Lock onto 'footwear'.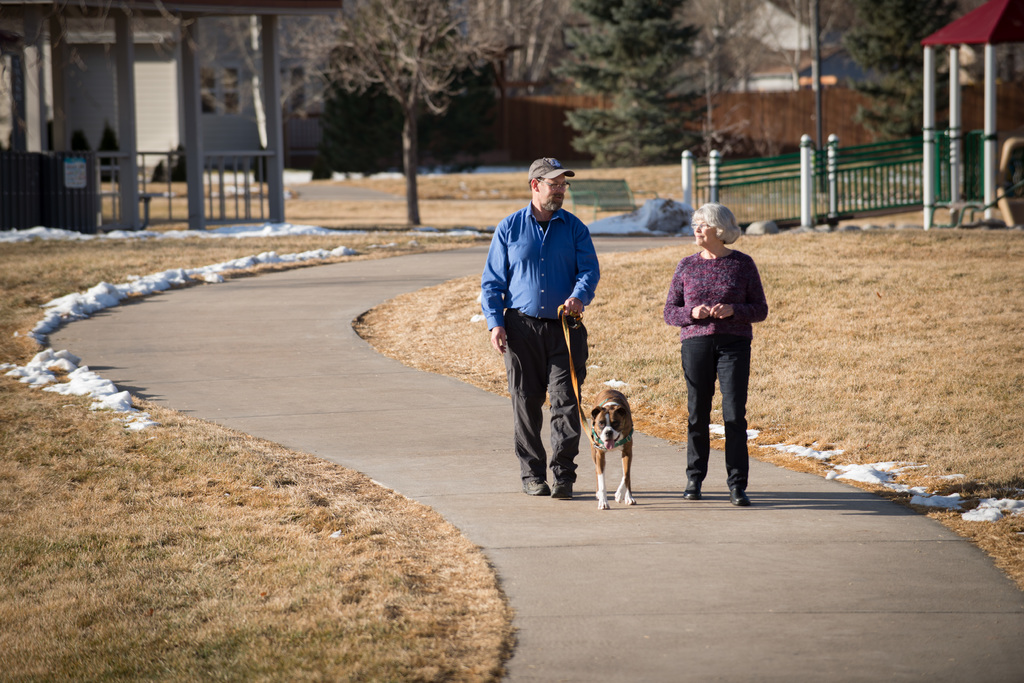
Locked: bbox=[683, 482, 703, 499].
